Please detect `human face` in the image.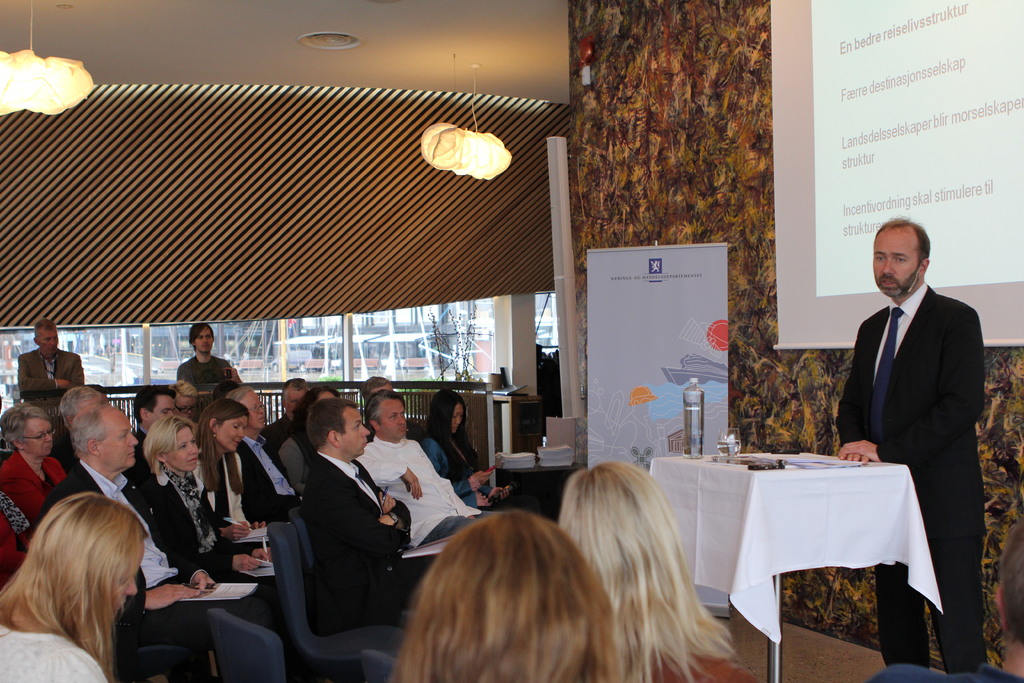
101, 414, 138, 465.
